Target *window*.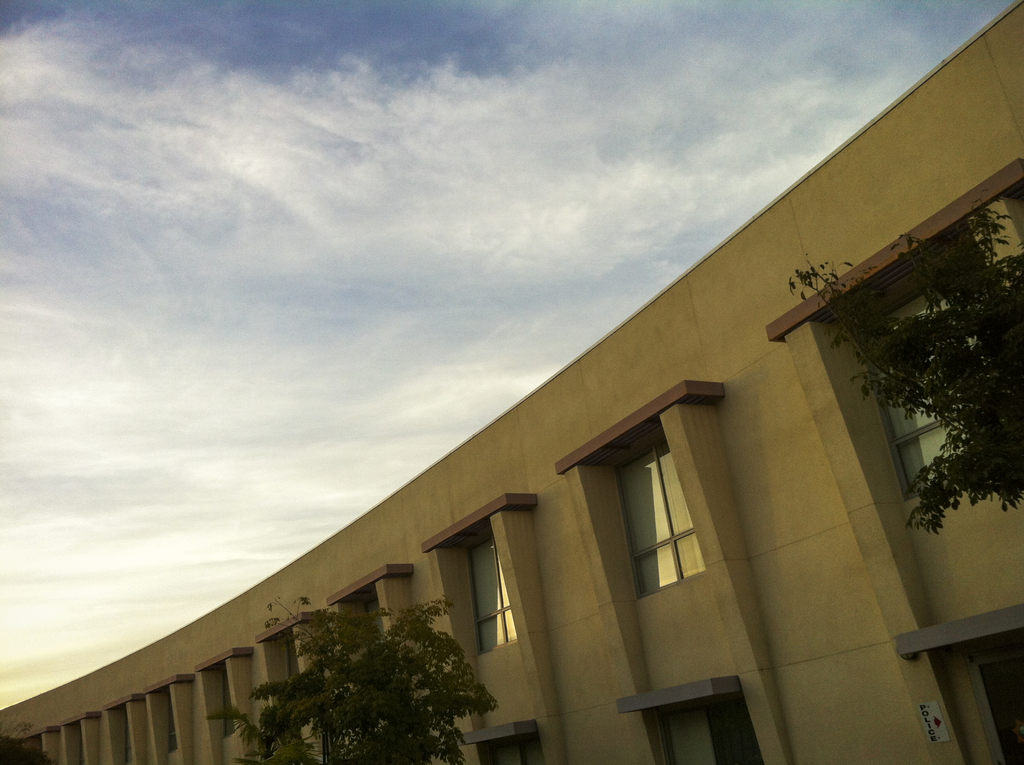
Target region: 284:632:304:718.
